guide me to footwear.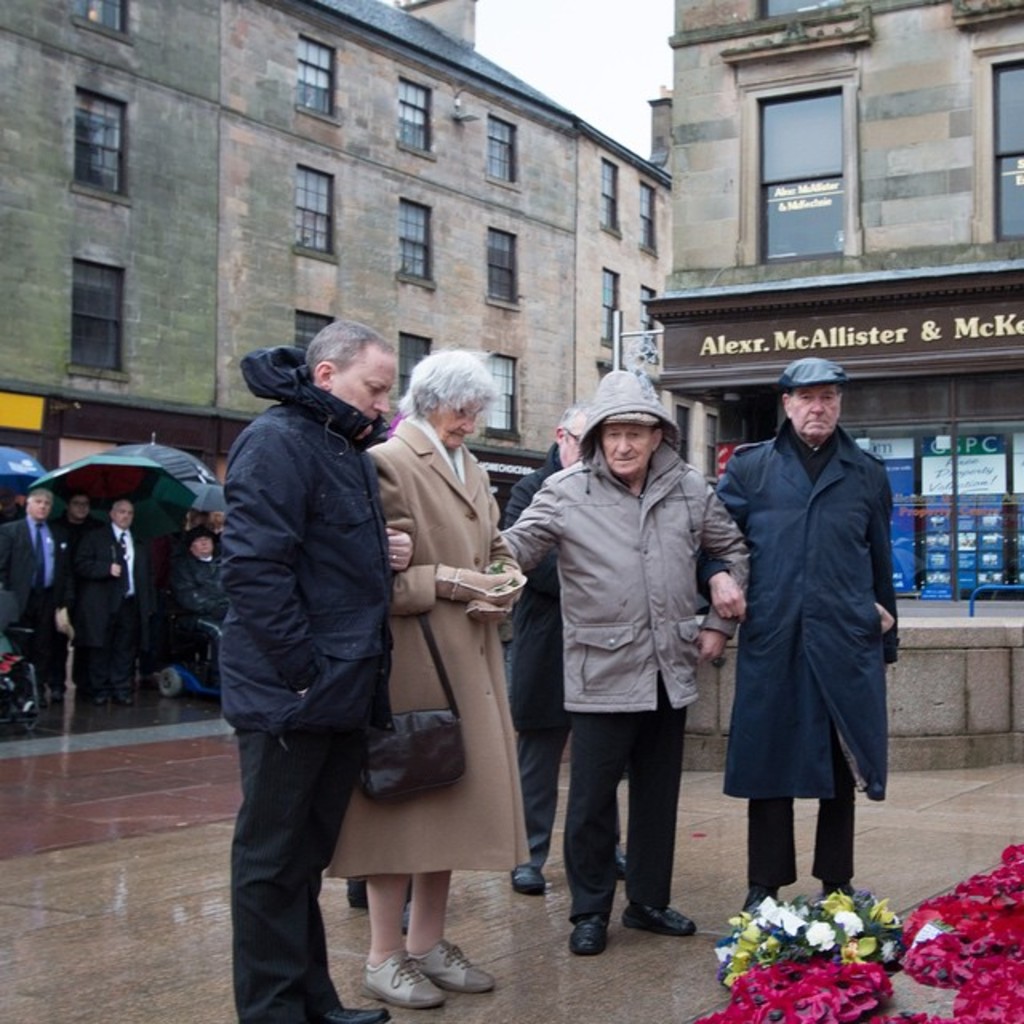
Guidance: region(514, 866, 555, 901).
